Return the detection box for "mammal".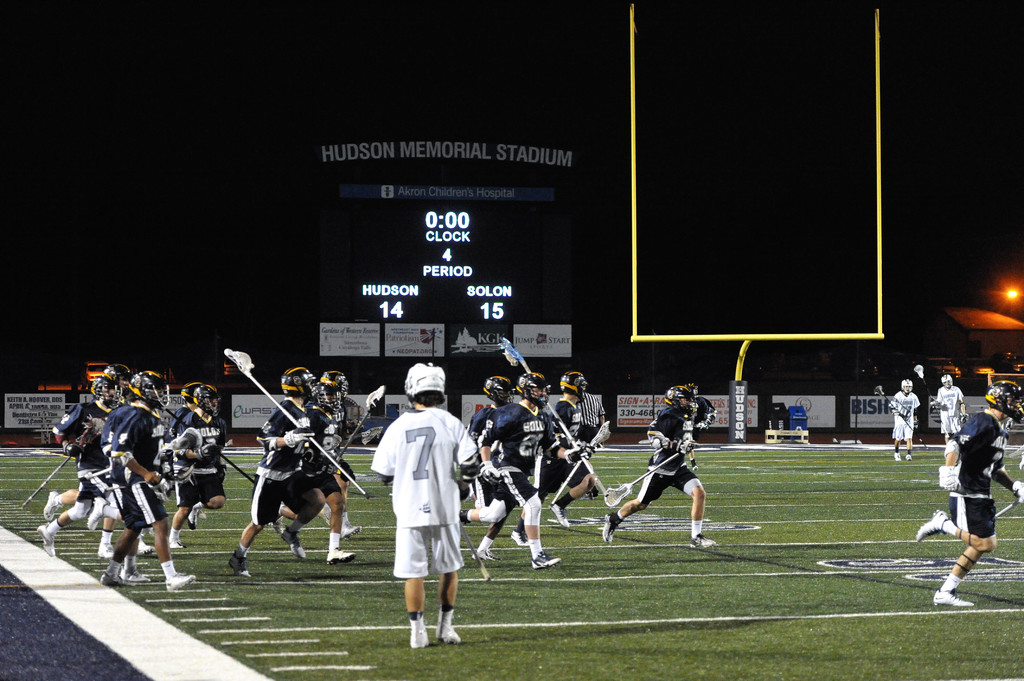
x1=273 y1=378 x2=358 y2=566.
